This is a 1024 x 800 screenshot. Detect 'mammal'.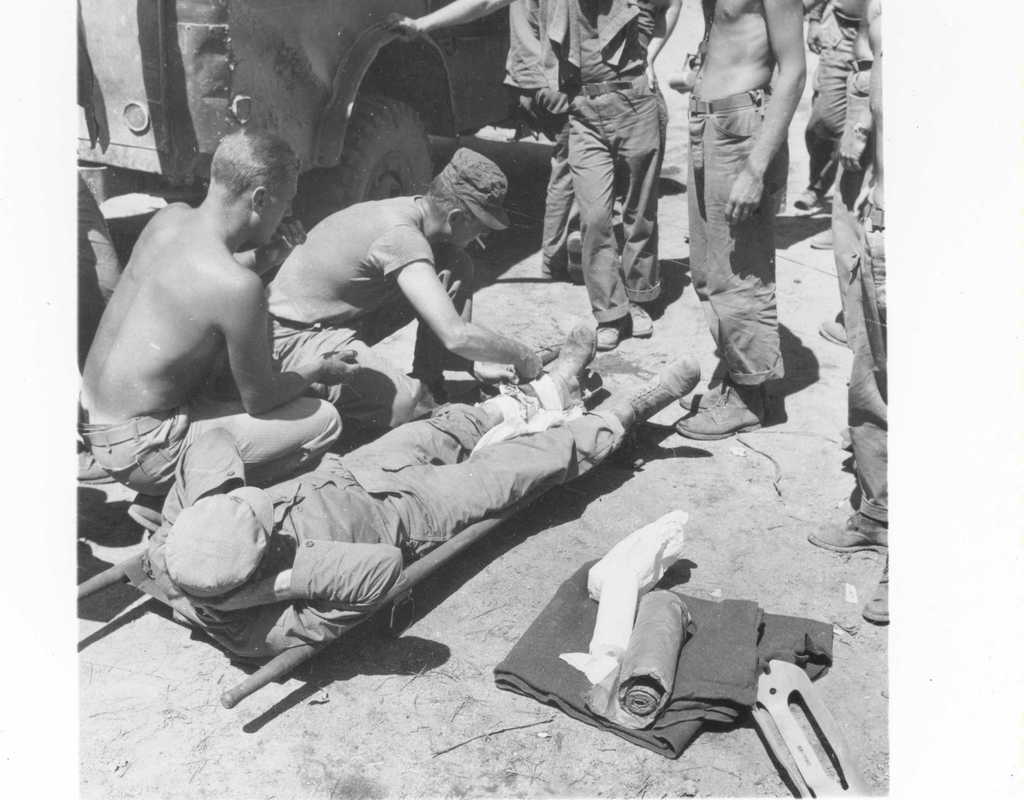
x1=674, y1=0, x2=804, y2=438.
